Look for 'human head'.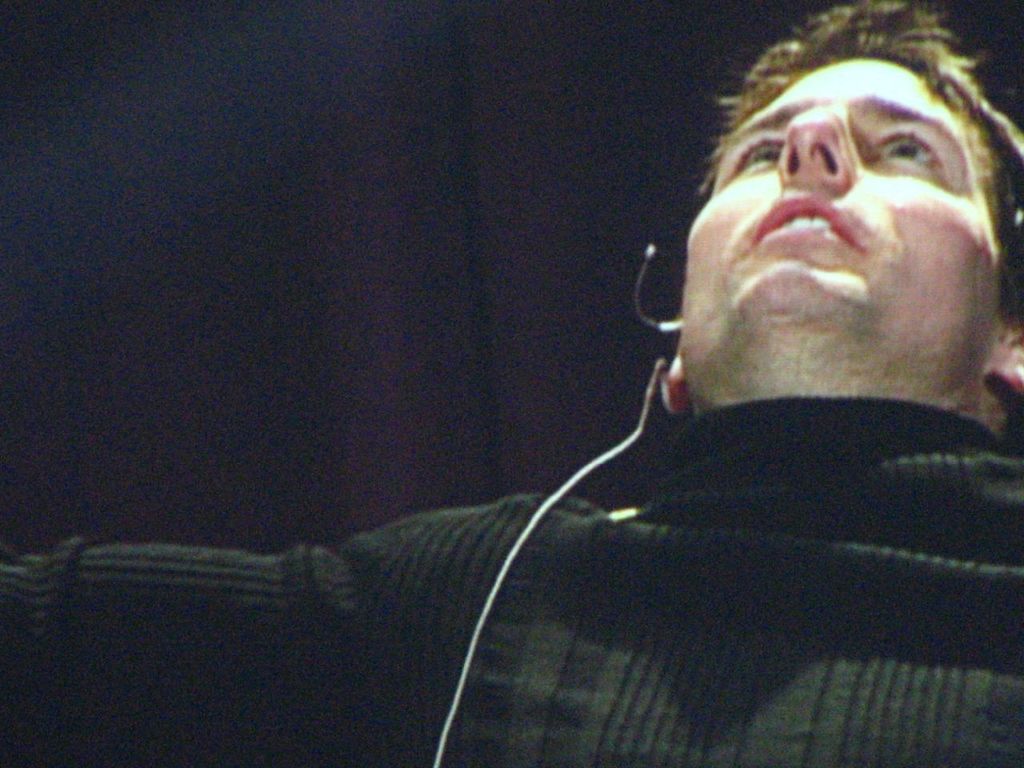
Found: Rect(663, 6, 1019, 392).
